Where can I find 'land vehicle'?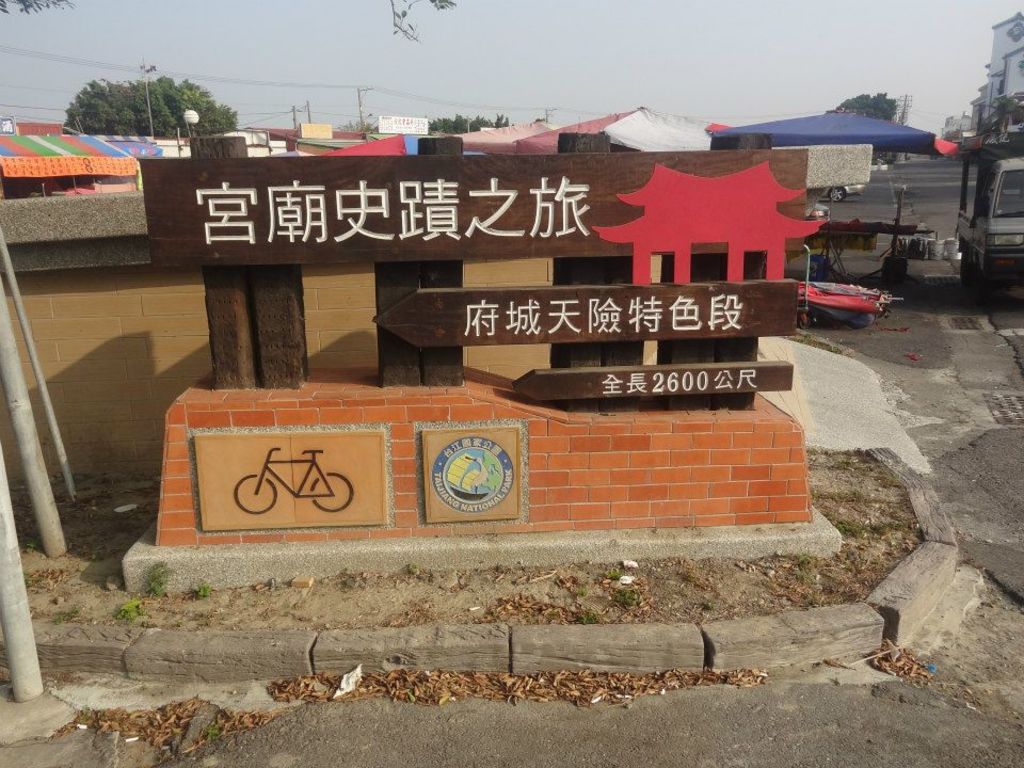
You can find it at Rect(233, 447, 354, 510).
